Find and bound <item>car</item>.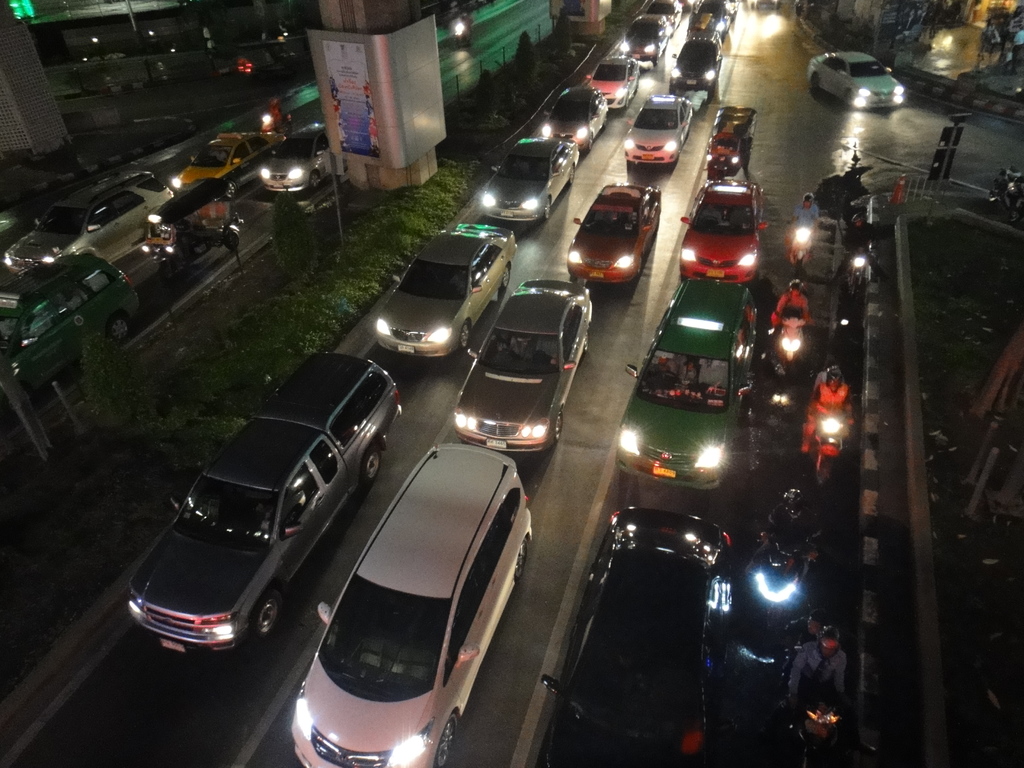
Bound: bbox(568, 183, 662, 291).
